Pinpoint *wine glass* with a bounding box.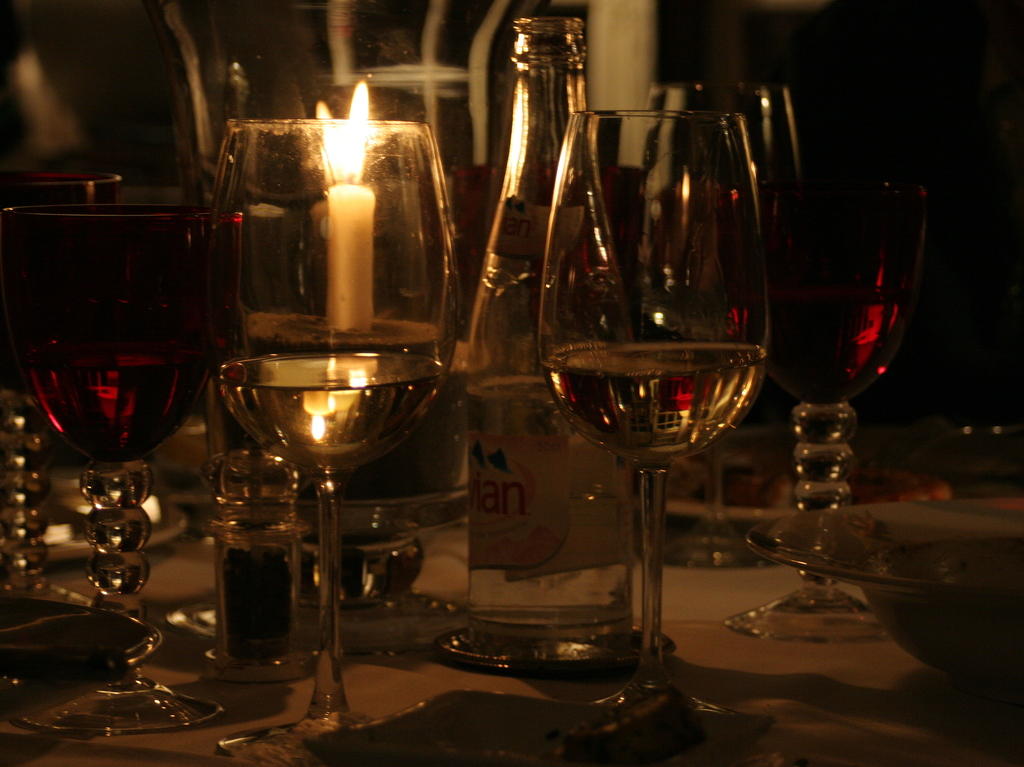
[x1=537, y1=105, x2=765, y2=766].
